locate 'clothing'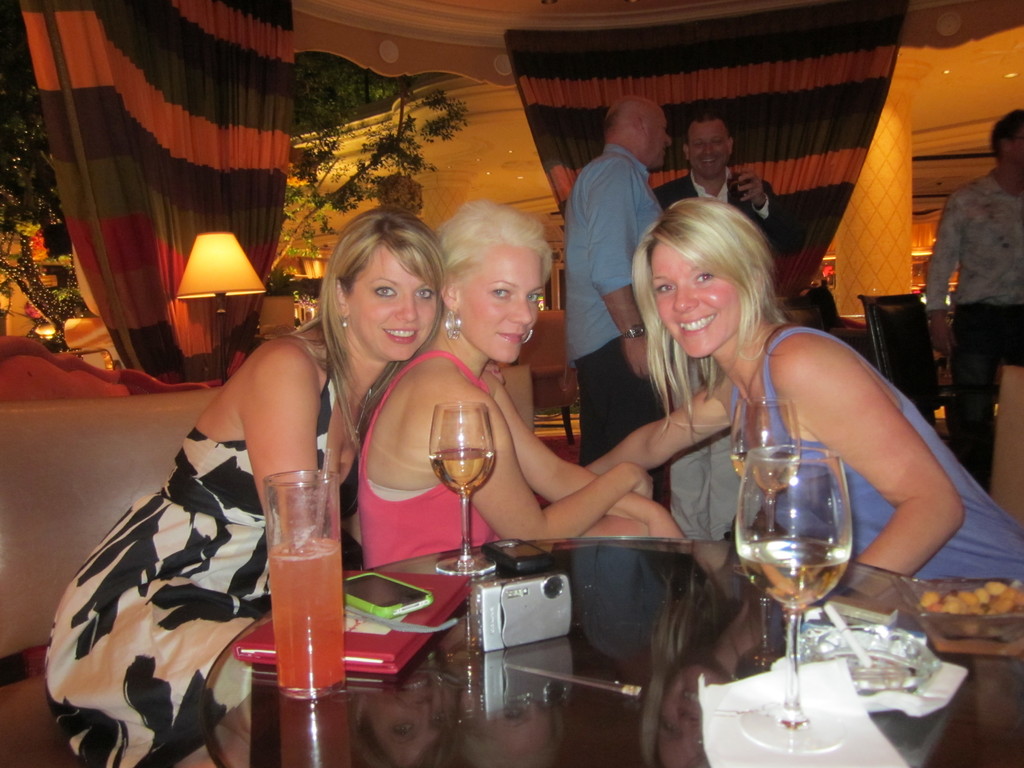
[649,171,812,543]
